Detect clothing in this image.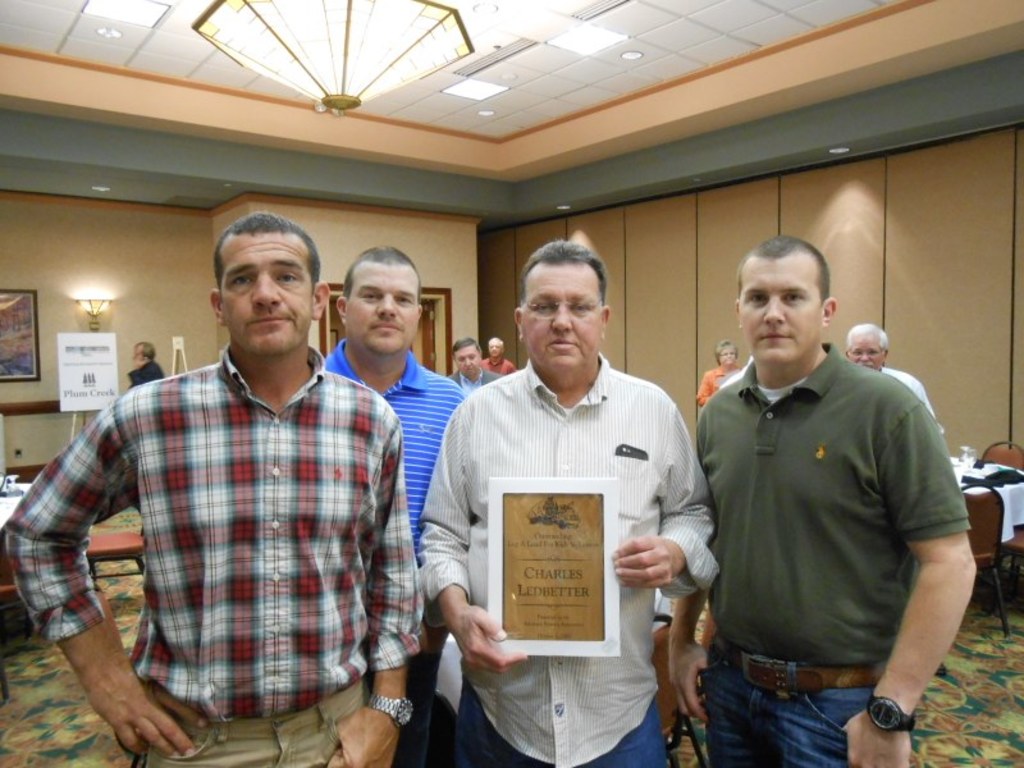
Detection: box(323, 337, 467, 767).
